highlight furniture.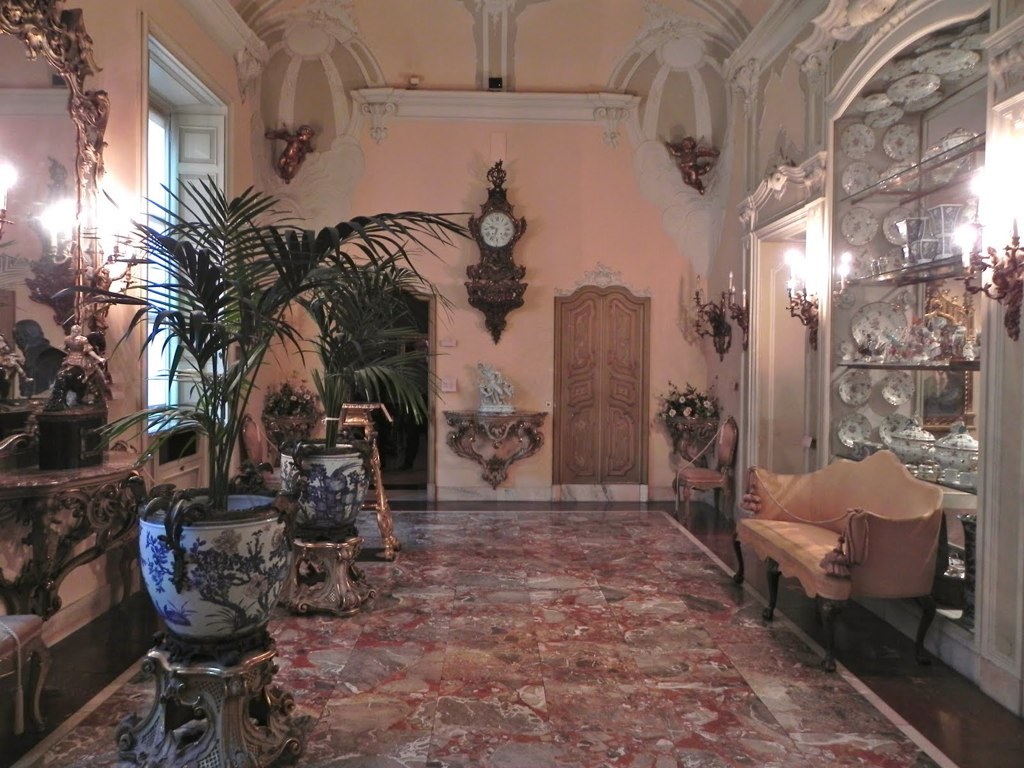
Highlighted region: 730,448,949,672.
